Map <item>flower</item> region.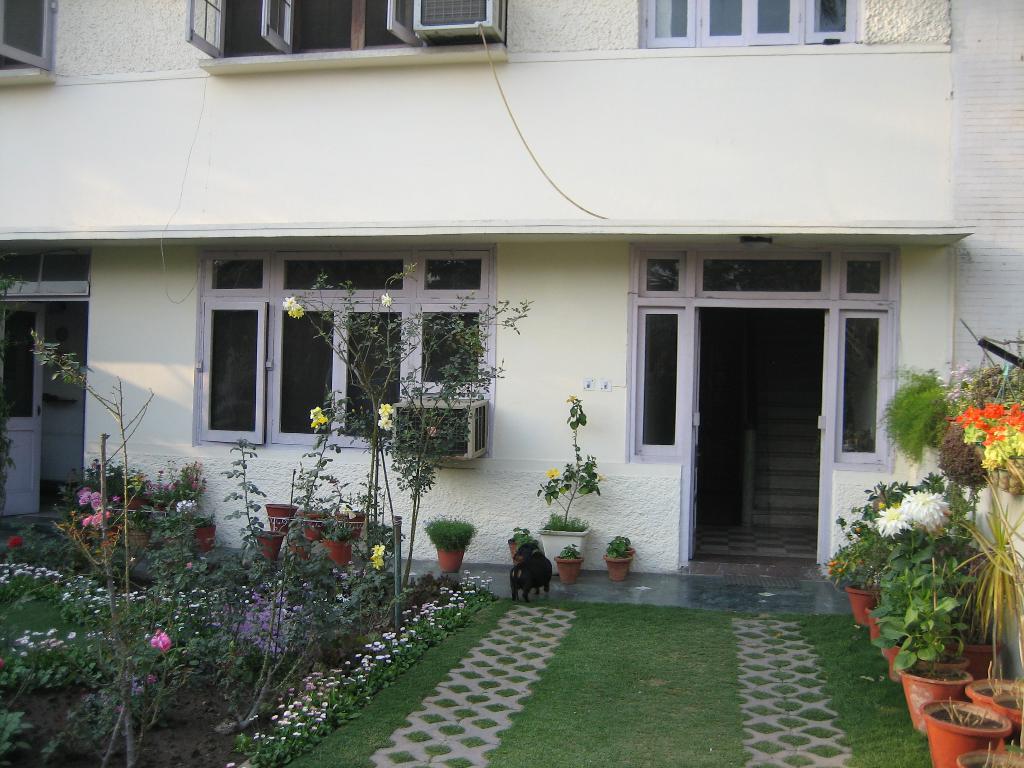
Mapped to (380, 296, 392, 308).
